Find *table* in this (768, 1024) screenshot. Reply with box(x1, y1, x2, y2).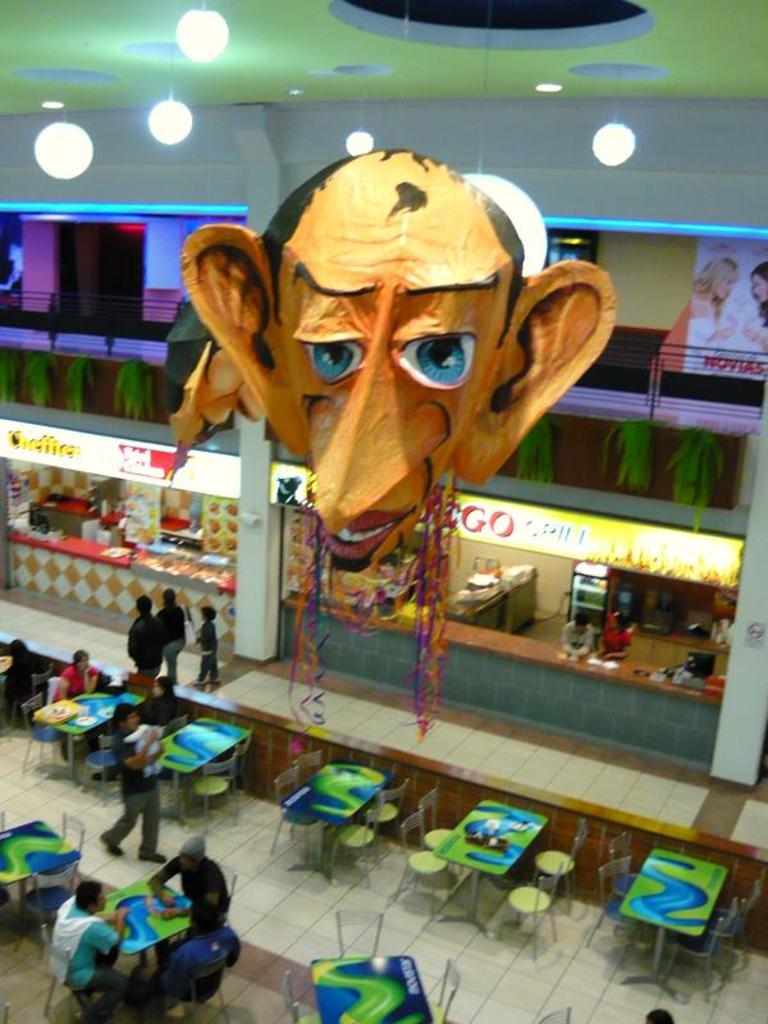
box(430, 796, 556, 941).
